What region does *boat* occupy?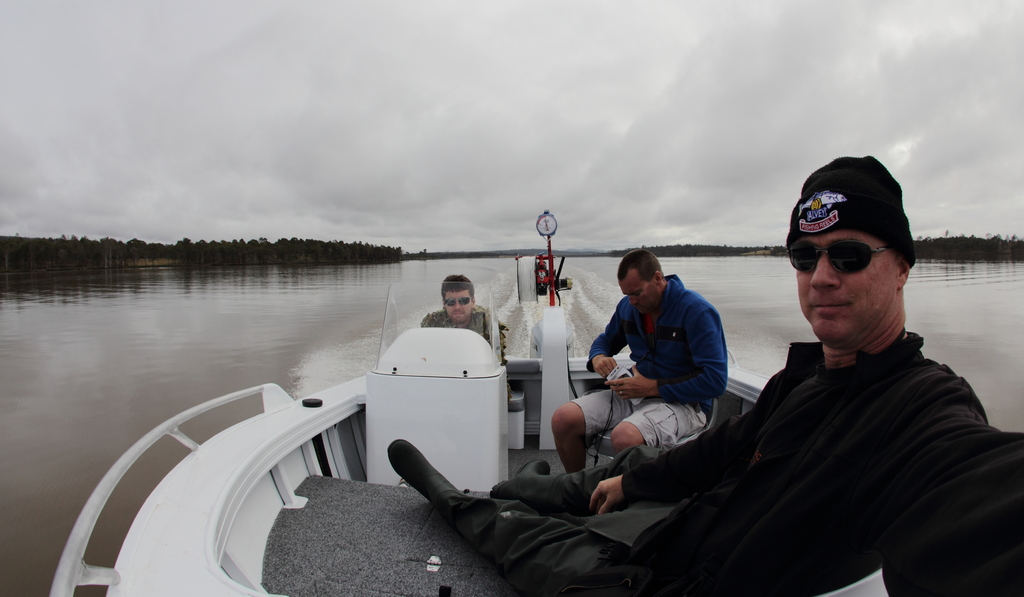
region(52, 225, 785, 567).
